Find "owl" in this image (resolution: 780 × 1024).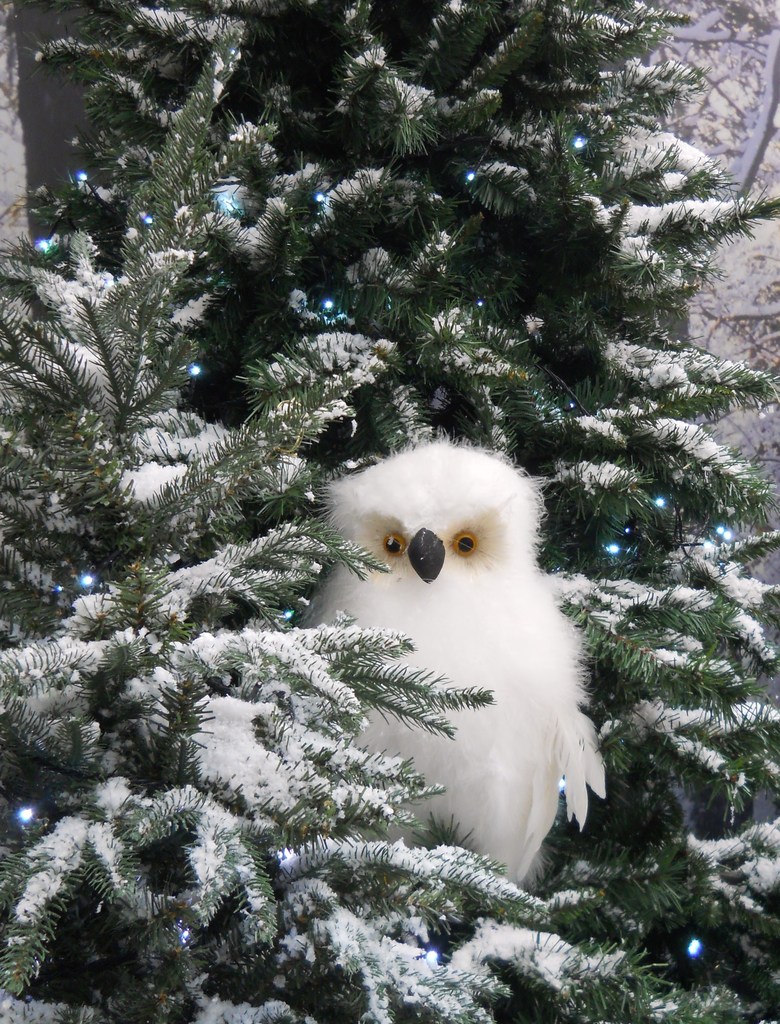
{"x1": 268, "y1": 414, "x2": 643, "y2": 883}.
